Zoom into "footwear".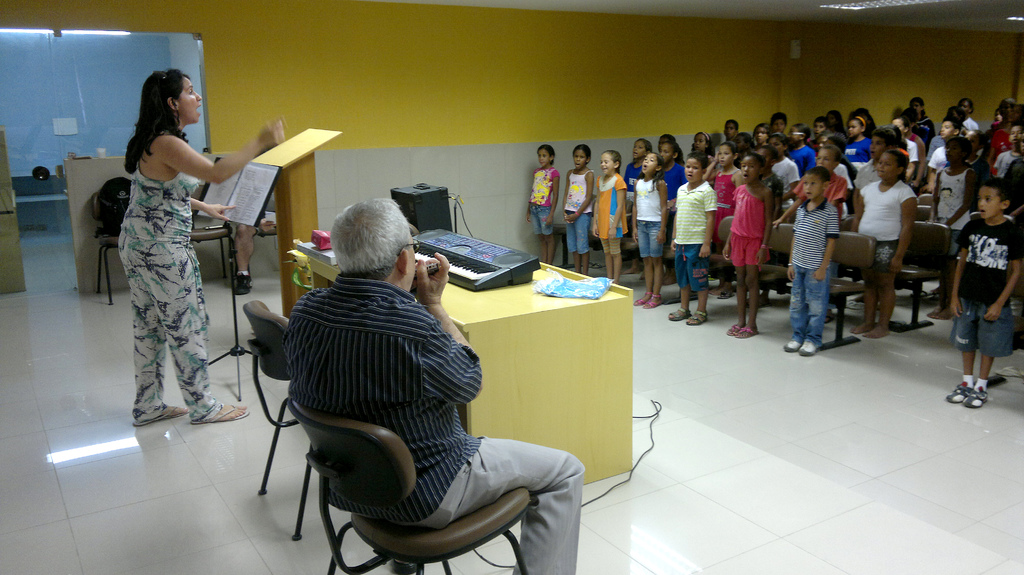
Zoom target: crop(132, 406, 188, 425).
